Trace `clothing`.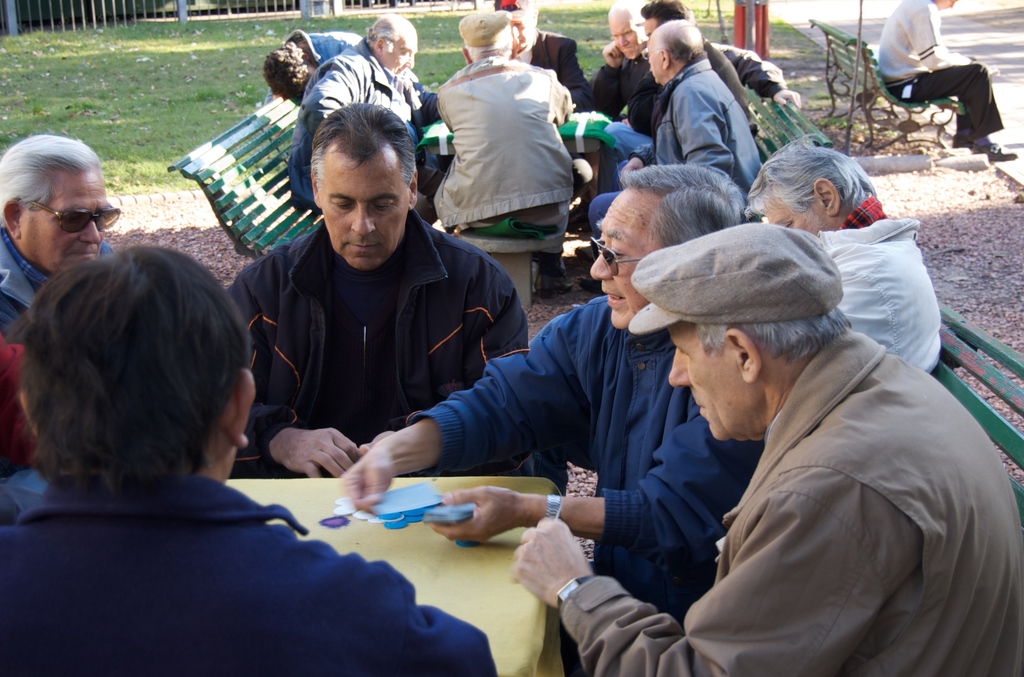
Traced to x1=205 y1=147 x2=519 y2=494.
